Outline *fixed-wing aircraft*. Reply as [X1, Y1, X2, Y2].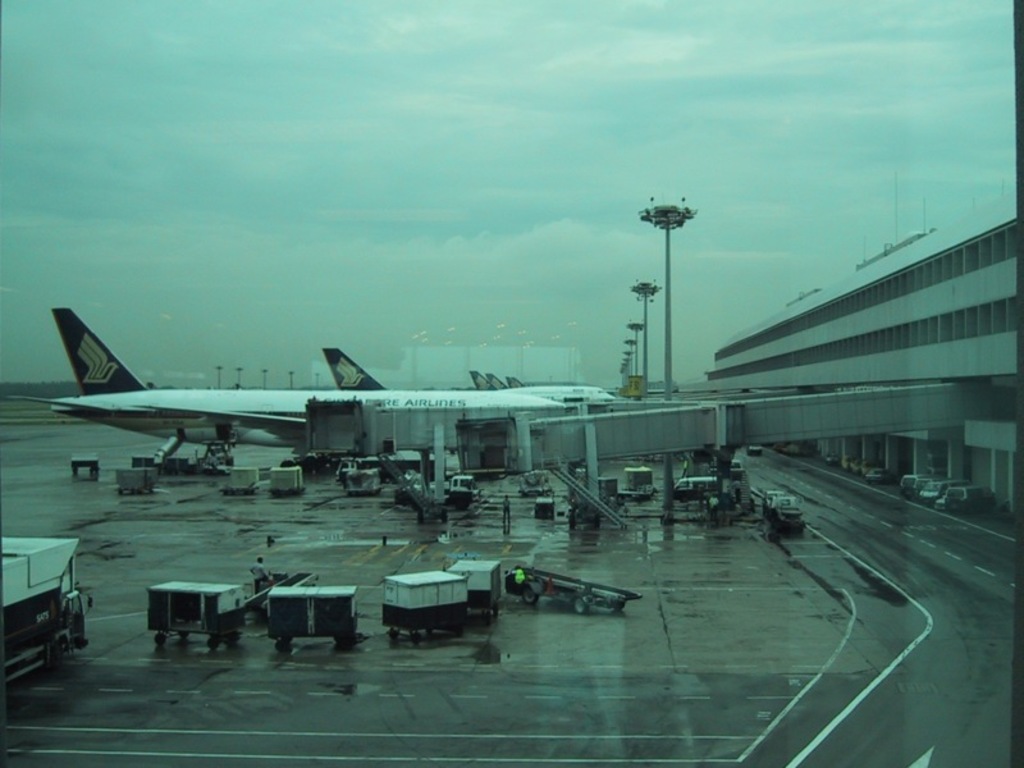
[466, 371, 612, 404].
